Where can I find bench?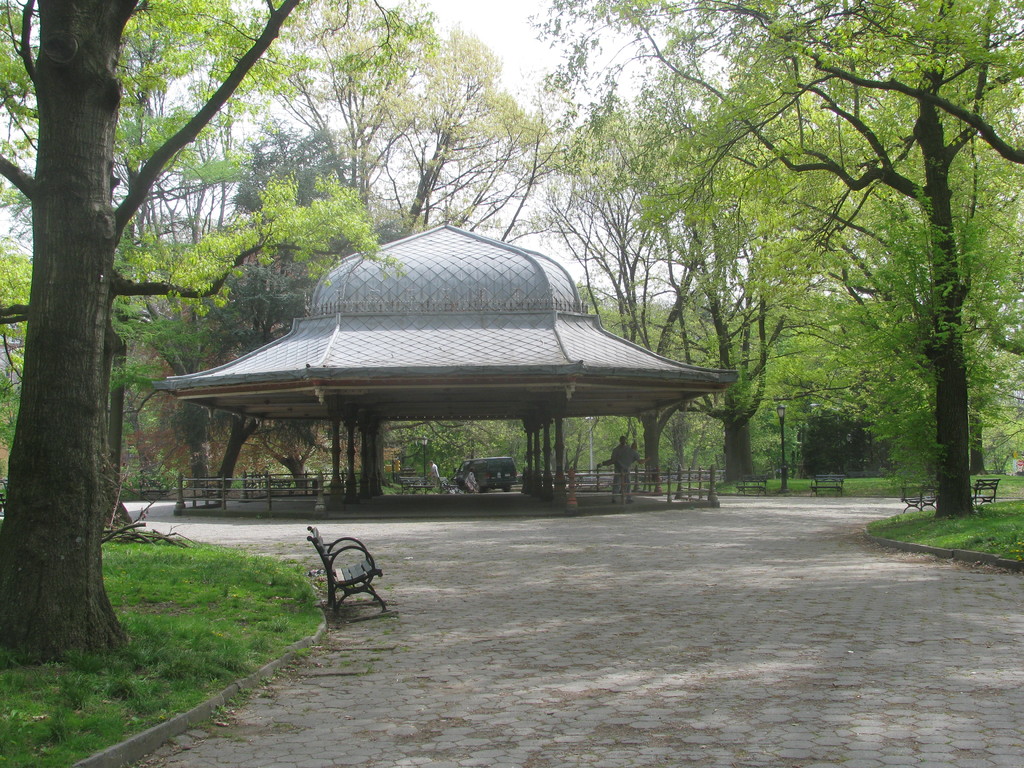
You can find it at pyautogui.locateOnScreen(395, 476, 464, 495).
